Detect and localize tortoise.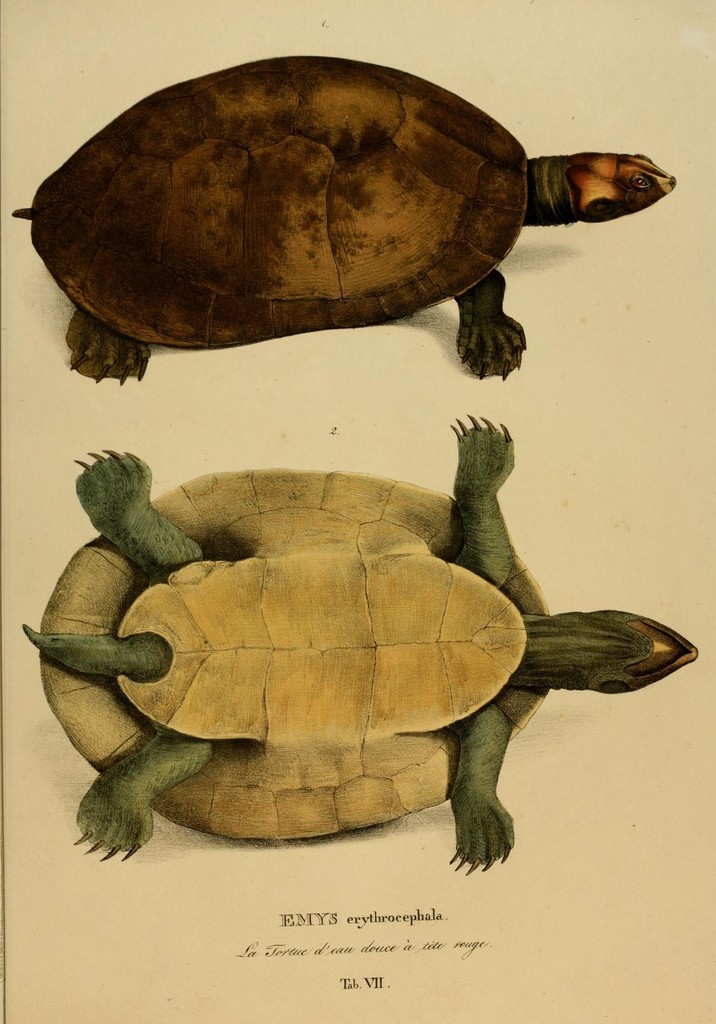
Localized at 40/402/712/888.
